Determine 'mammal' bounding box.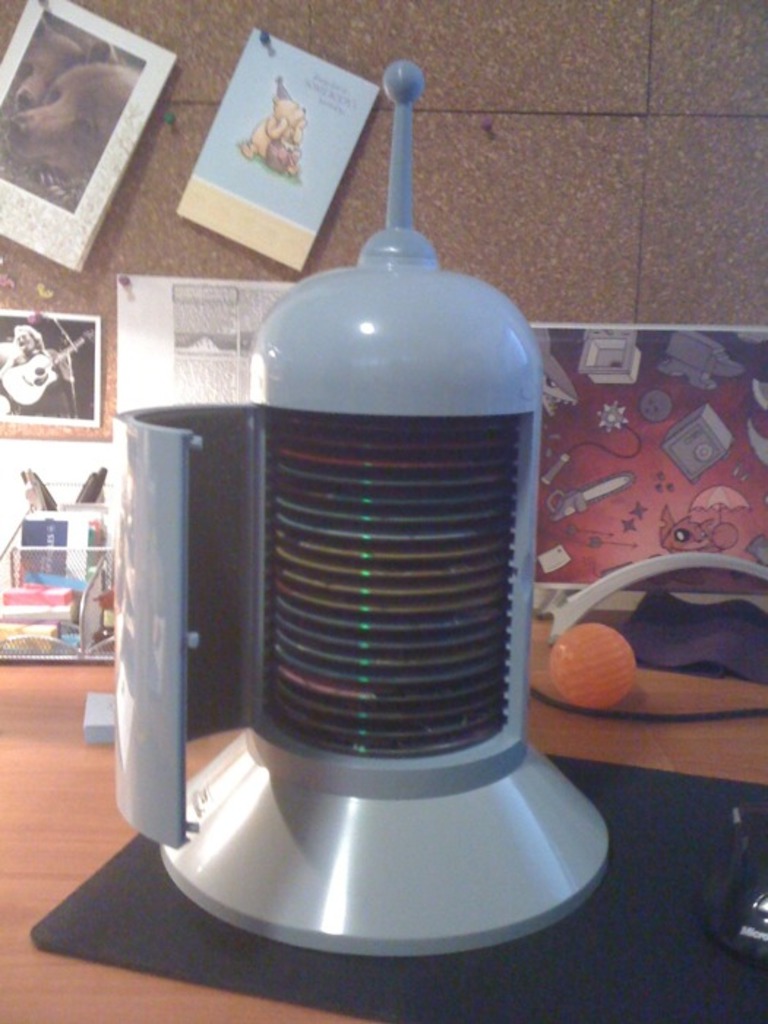
Determined: 240 76 304 159.
